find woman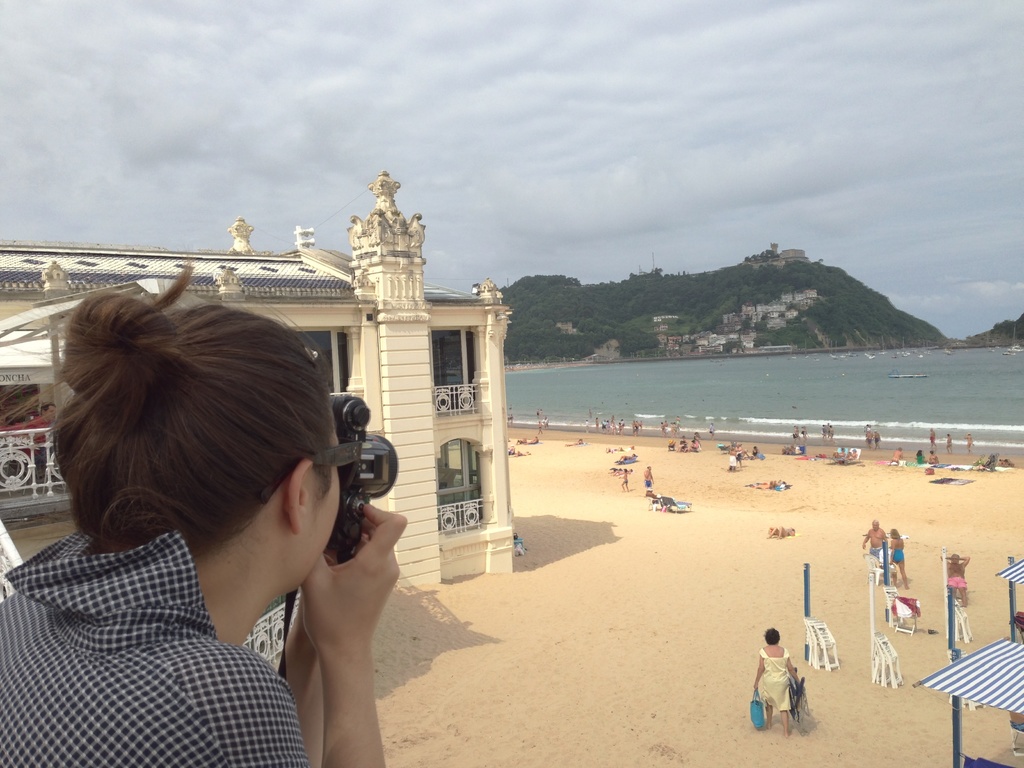
886,529,913,594
